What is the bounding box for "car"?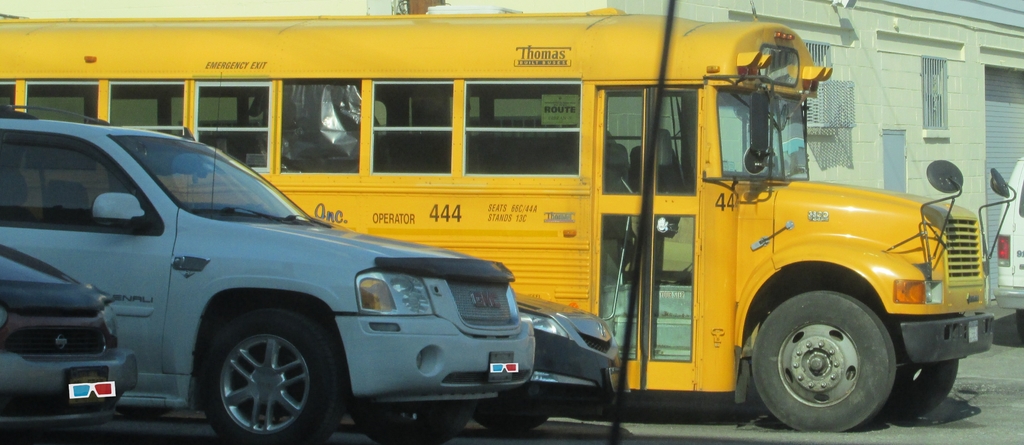
0/246/140/444.
